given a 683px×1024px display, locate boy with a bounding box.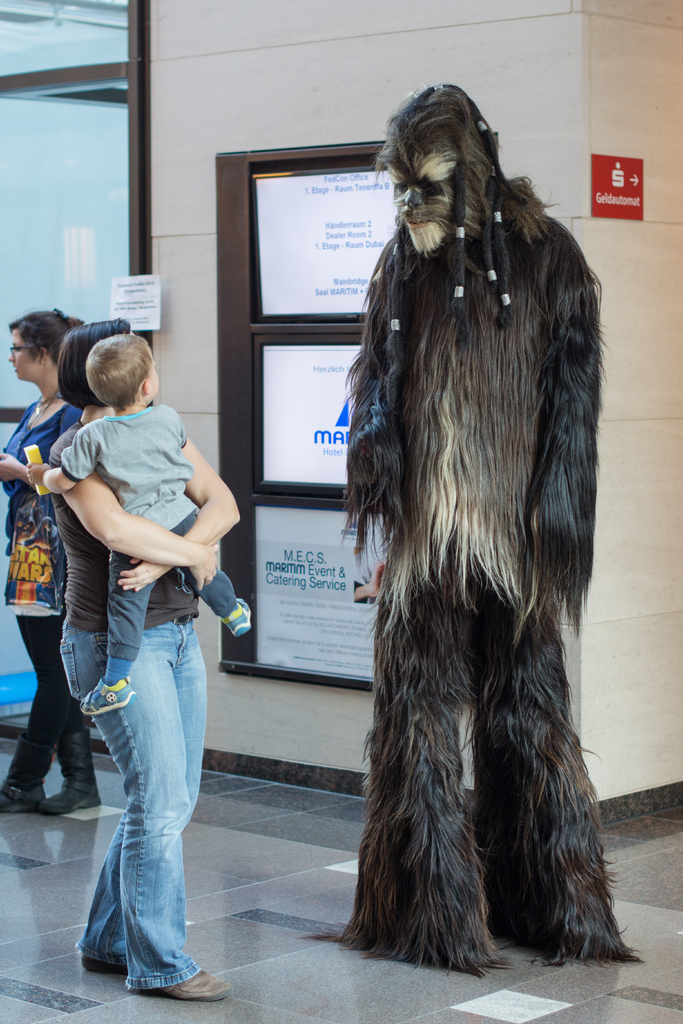
Located: select_region(21, 321, 225, 743).
